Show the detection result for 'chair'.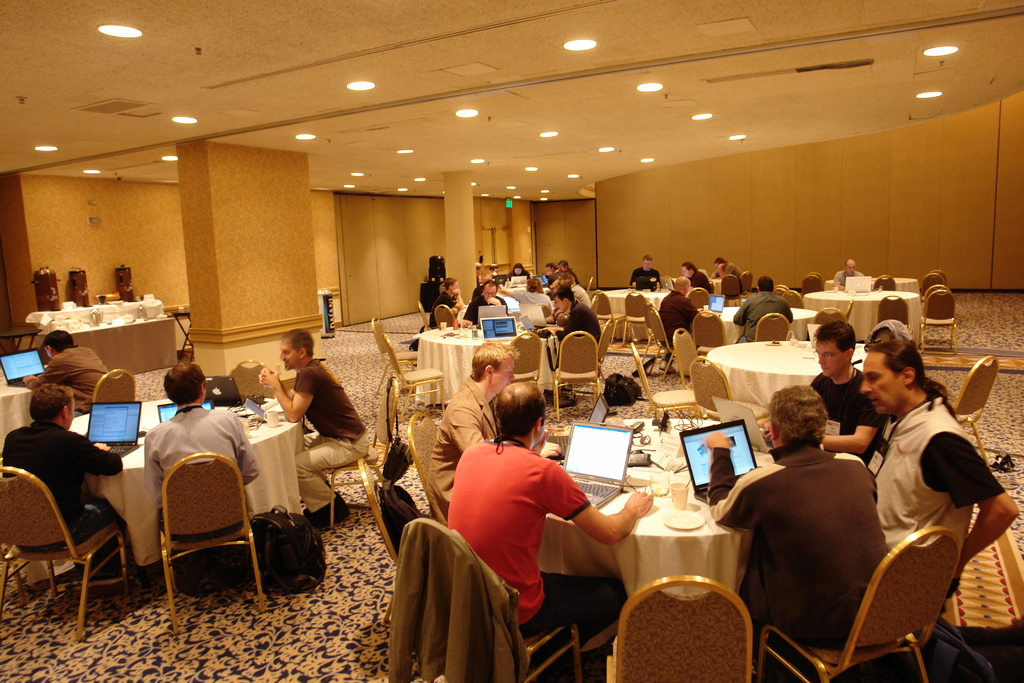
689, 284, 712, 310.
